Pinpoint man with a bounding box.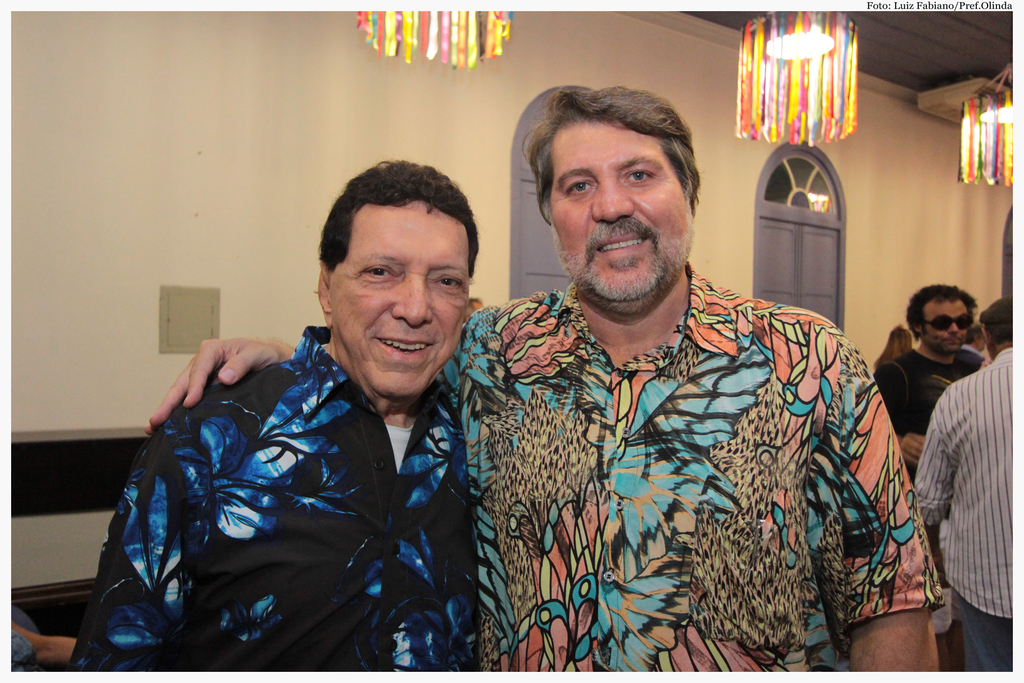
[left=873, top=281, right=986, bottom=466].
